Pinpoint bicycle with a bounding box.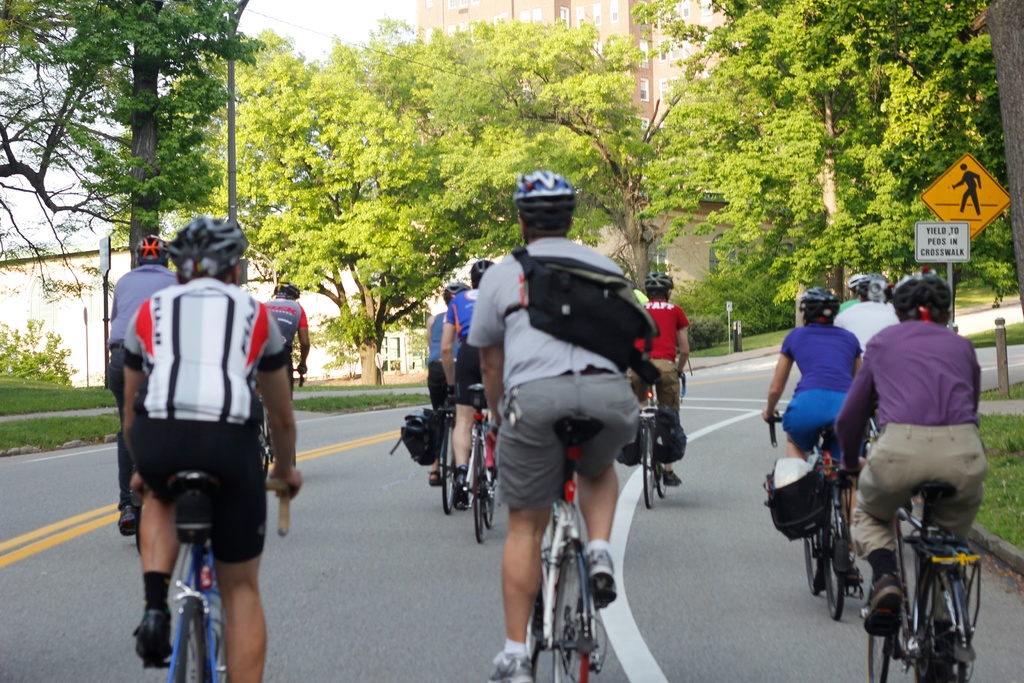
crop(431, 393, 477, 516).
